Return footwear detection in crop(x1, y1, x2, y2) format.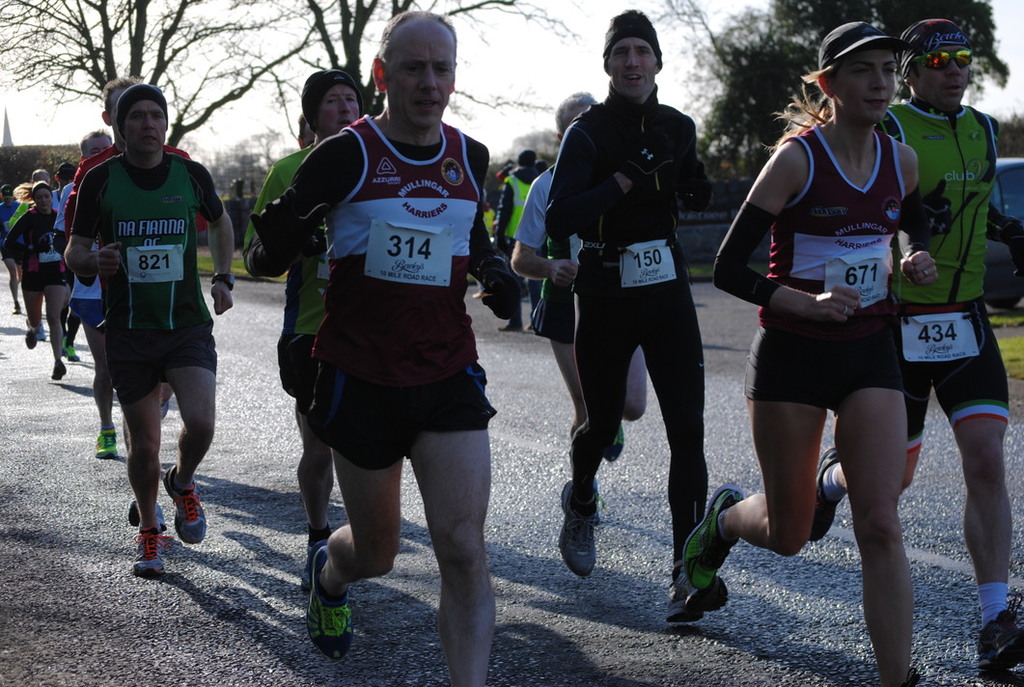
crop(100, 428, 122, 460).
